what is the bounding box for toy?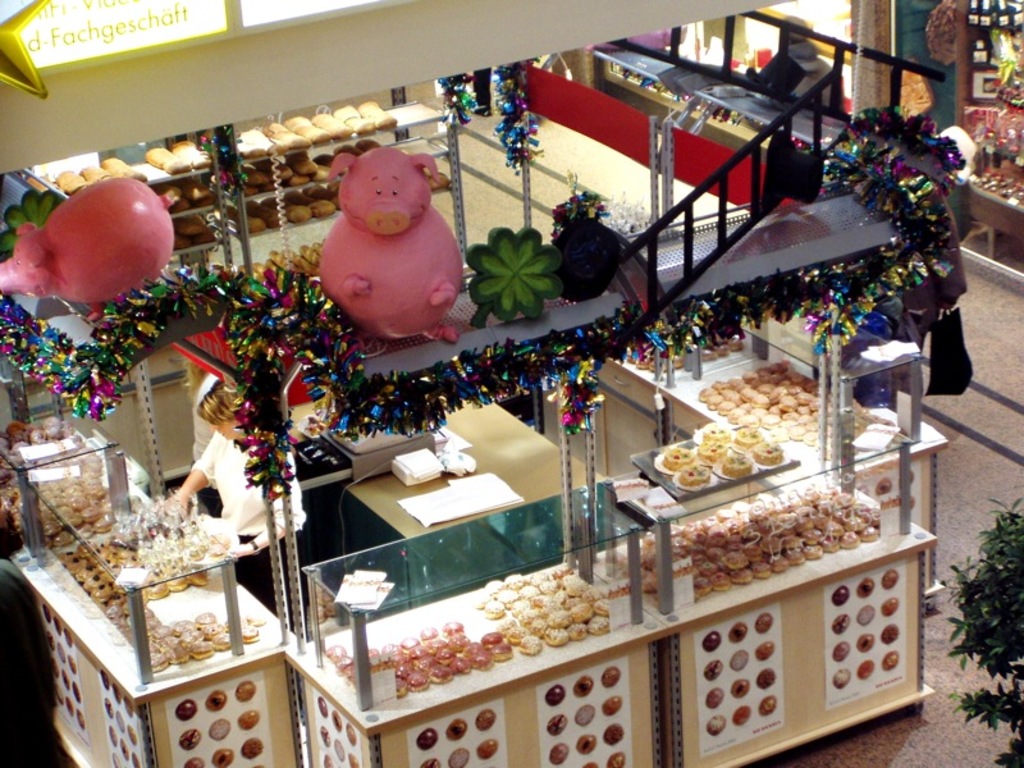
region(319, 148, 472, 347).
